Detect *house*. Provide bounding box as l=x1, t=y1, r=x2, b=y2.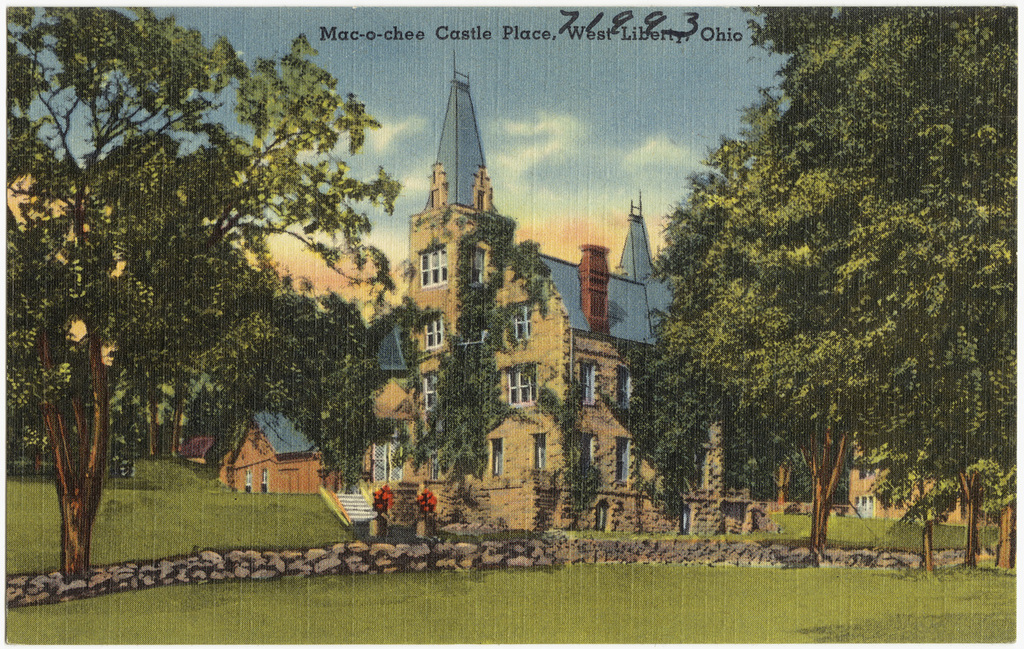
l=373, t=91, r=637, b=542.
